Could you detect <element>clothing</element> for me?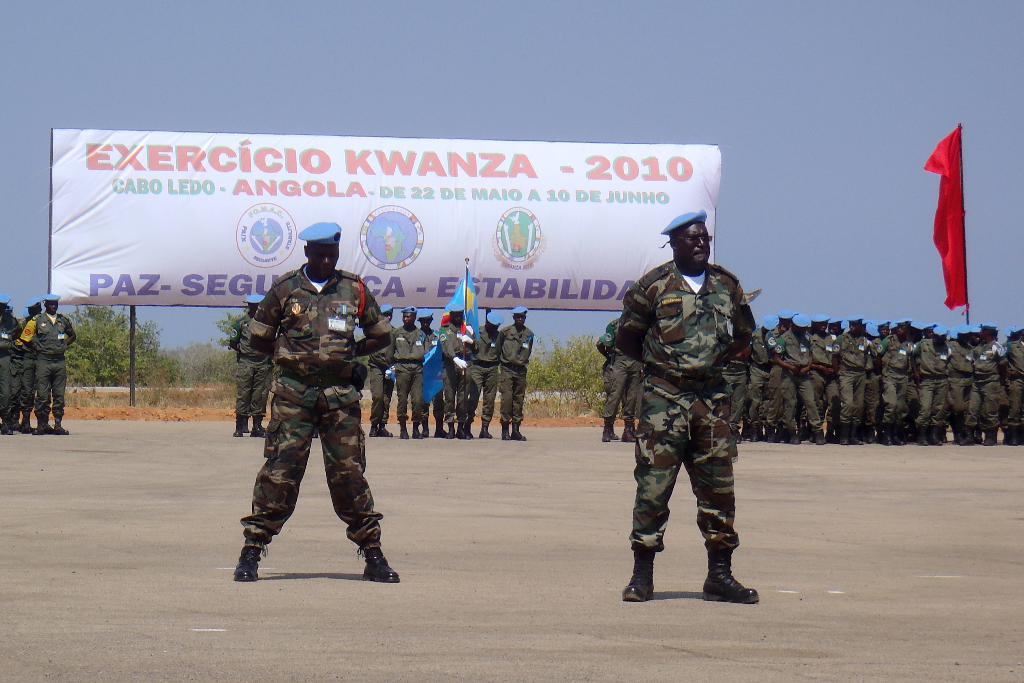
Detection result: 385, 322, 430, 435.
